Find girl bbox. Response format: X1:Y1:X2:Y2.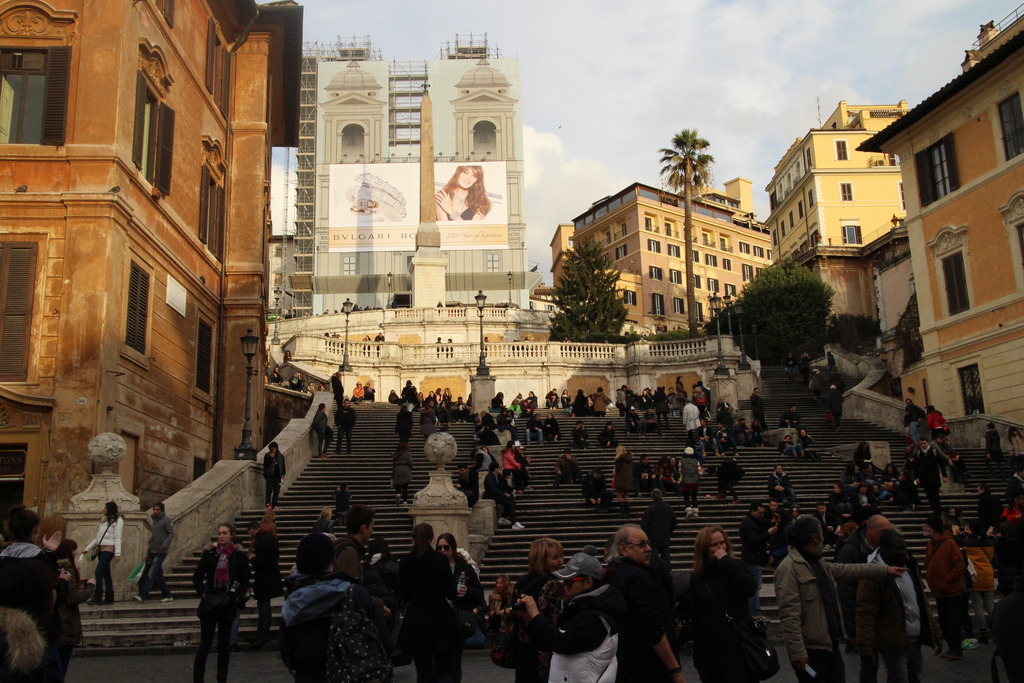
924:518:975:662.
